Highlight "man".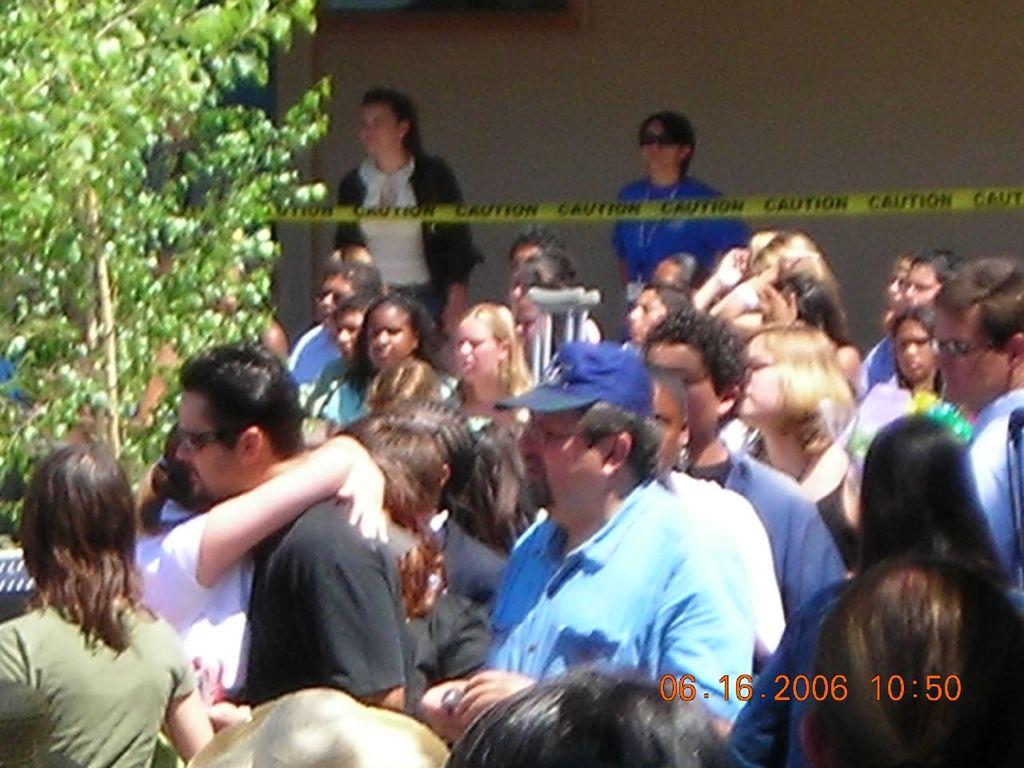
Highlighted region: <box>420,339,751,744</box>.
